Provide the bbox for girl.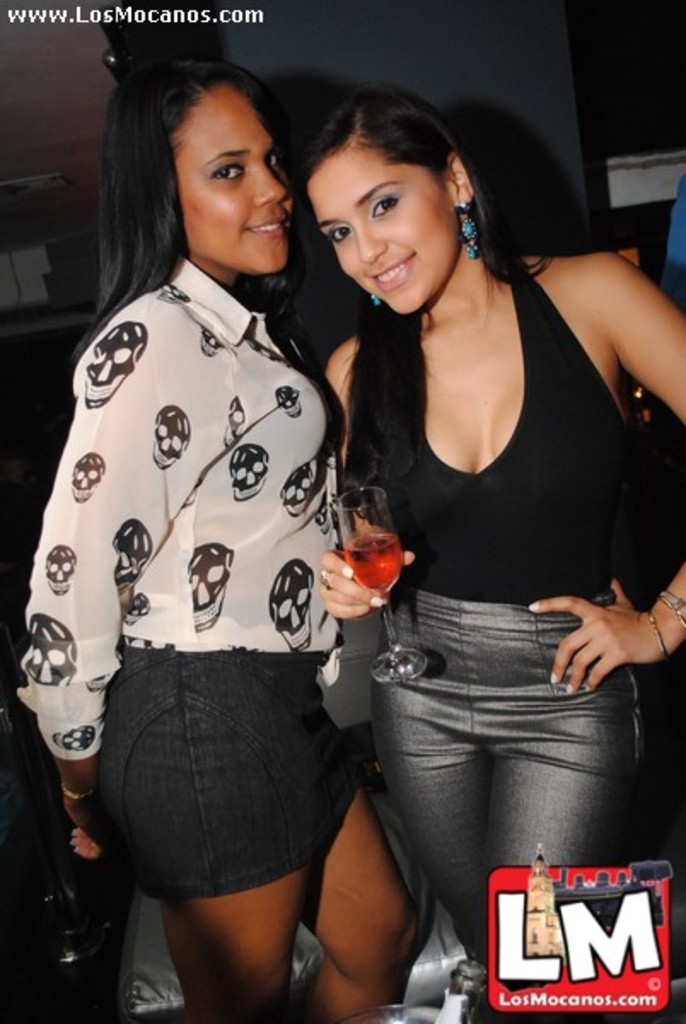
<box>14,55,340,1019</box>.
